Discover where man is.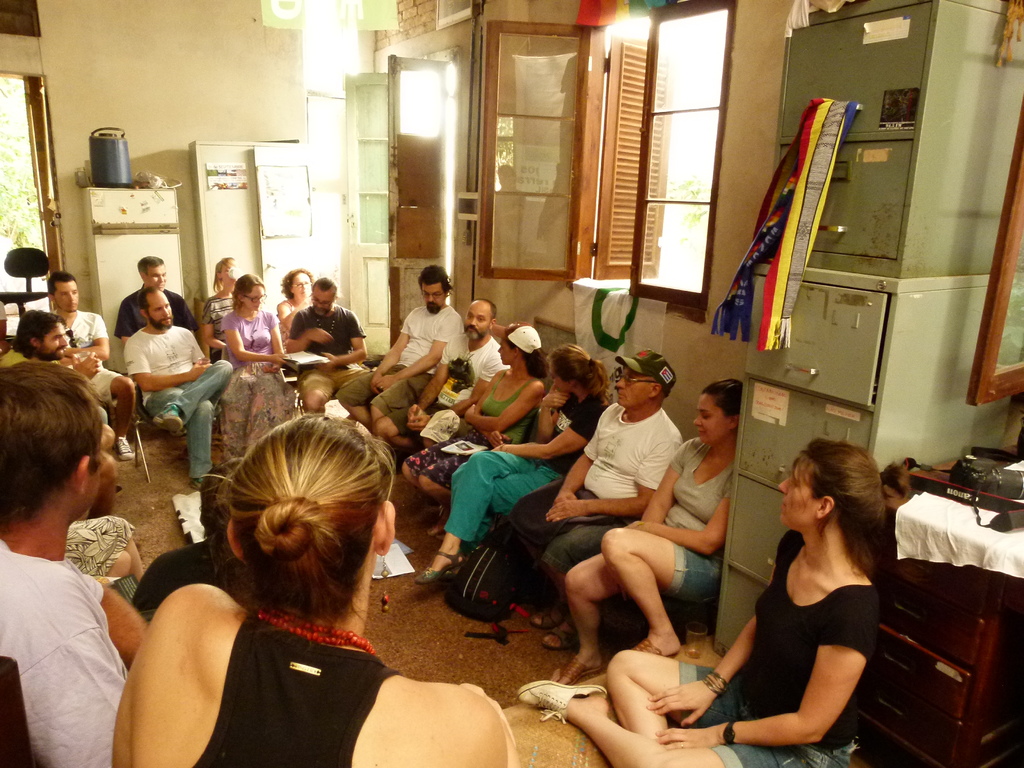
Discovered at Rect(0, 363, 143, 760).
